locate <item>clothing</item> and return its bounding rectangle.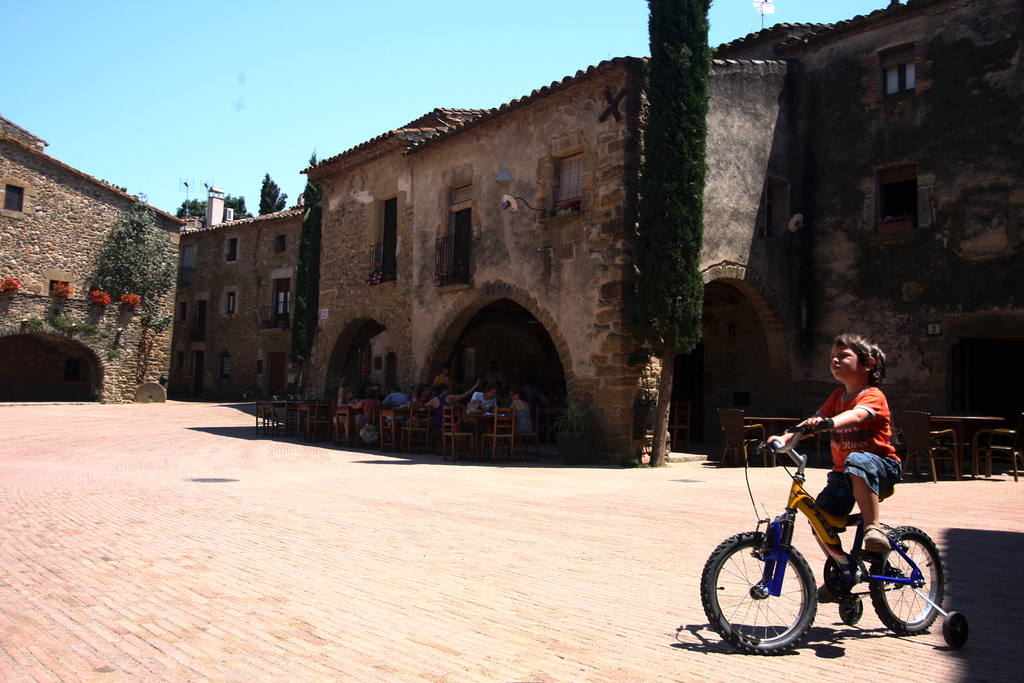
box=[348, 394, 362, 411].
